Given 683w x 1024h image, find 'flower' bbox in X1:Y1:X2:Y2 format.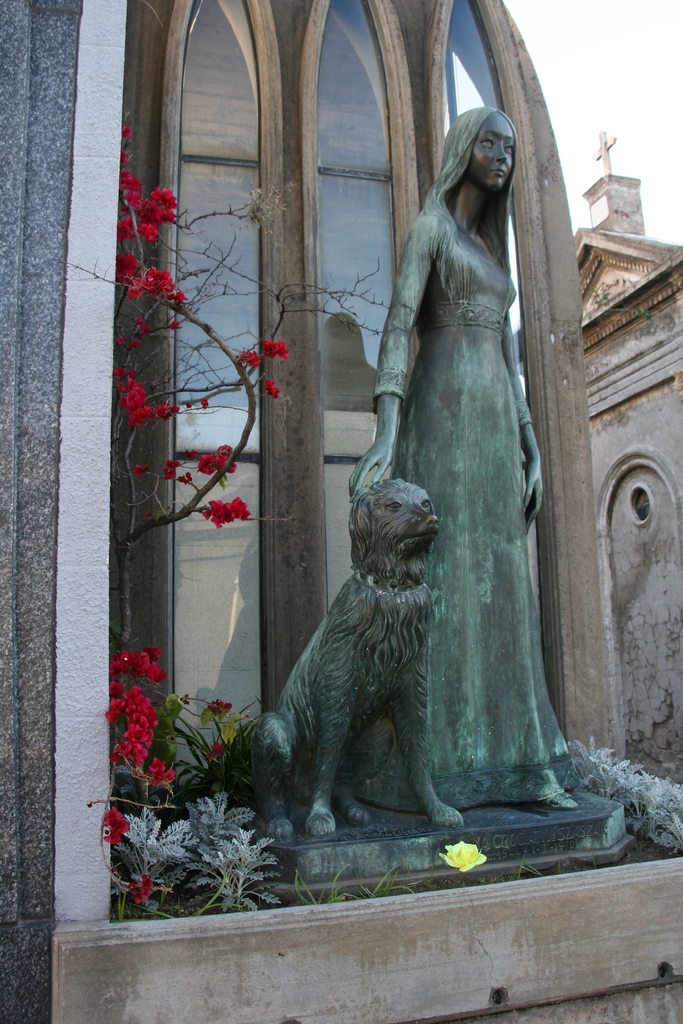
240:350:261:368.
